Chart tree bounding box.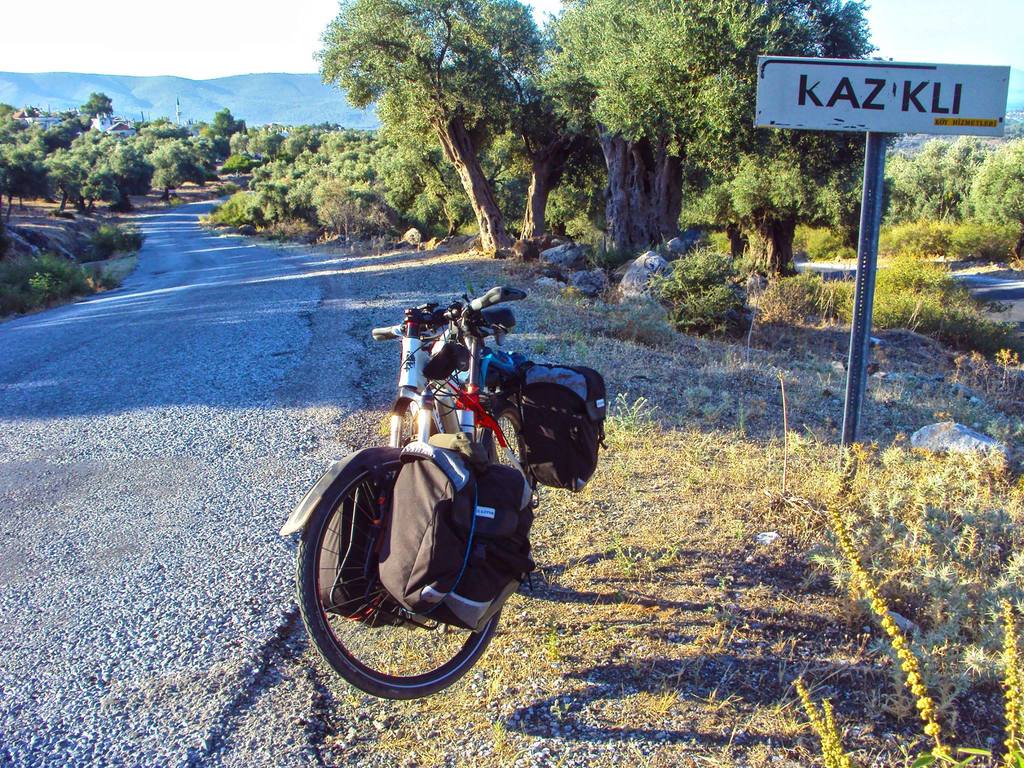
Charted: 41/145/78/221.
